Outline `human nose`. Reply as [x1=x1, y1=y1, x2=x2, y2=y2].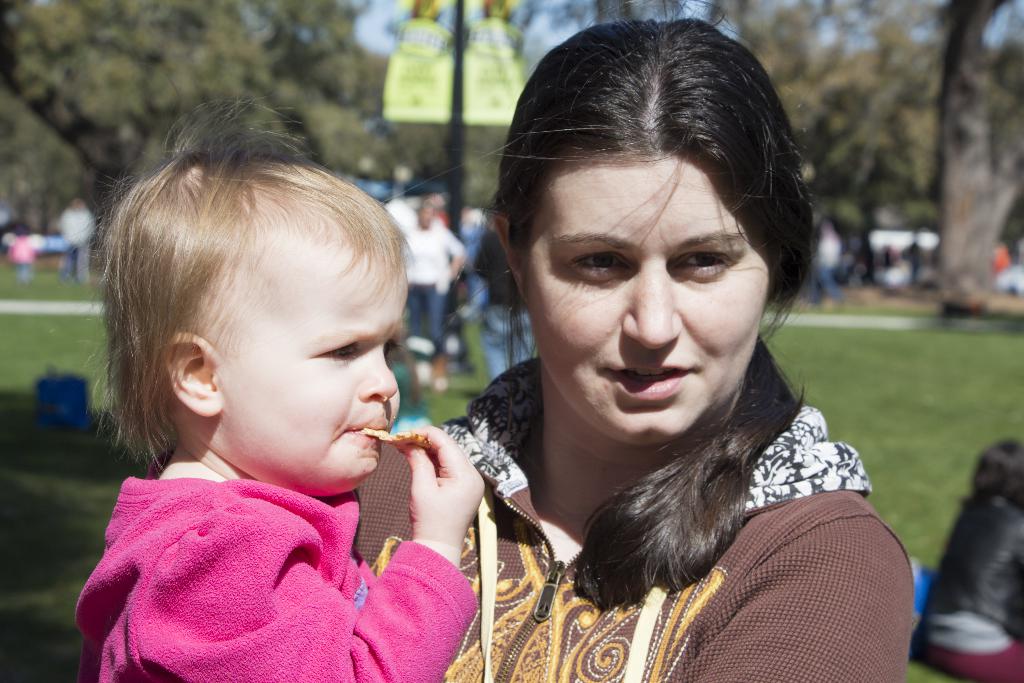
[x1=360, y1=344, x2=400, y2=404].
